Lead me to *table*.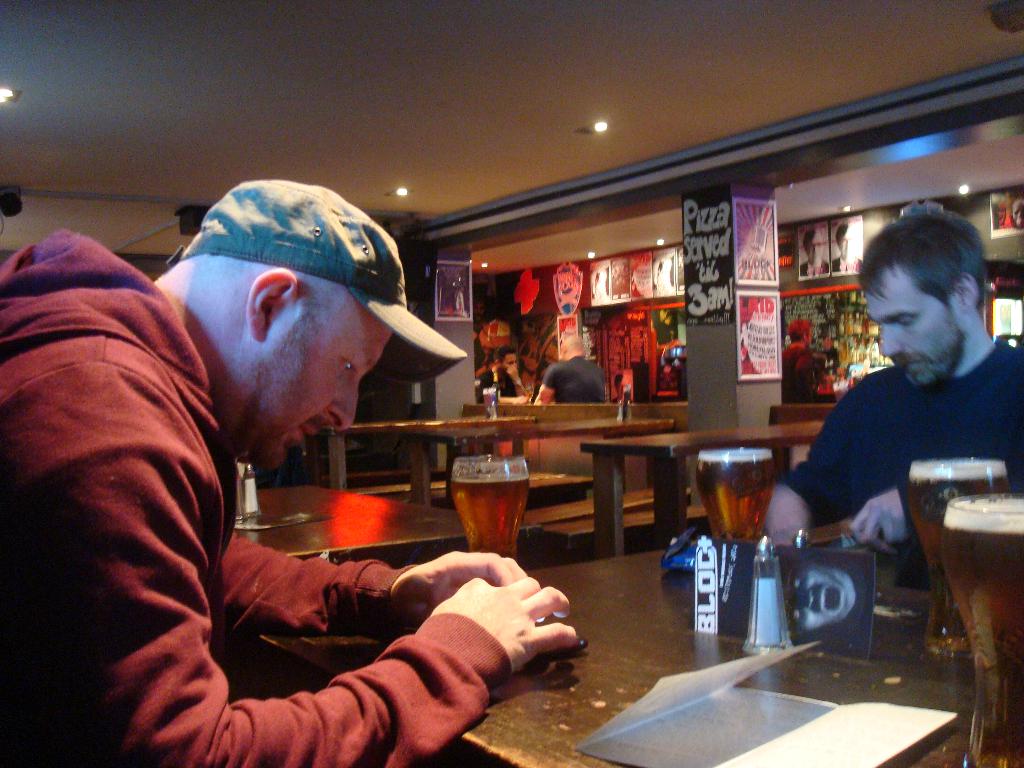
Lead to detection(257, 483, 546, 568).
